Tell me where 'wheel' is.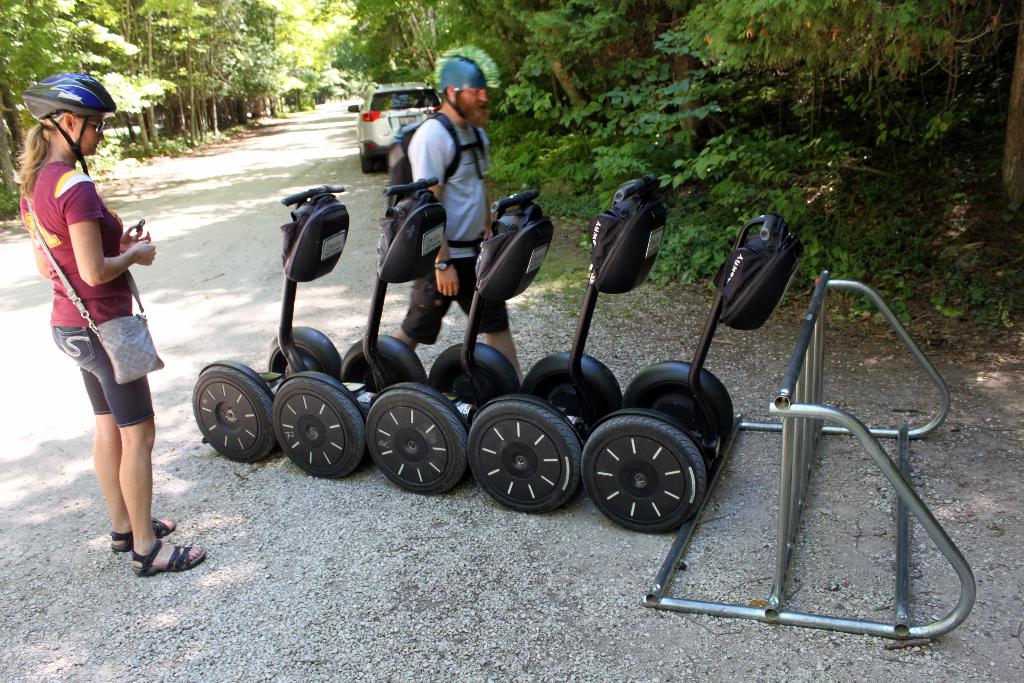
'wheel' is at [x1=364, y1=378, x2=463, y2=492].
